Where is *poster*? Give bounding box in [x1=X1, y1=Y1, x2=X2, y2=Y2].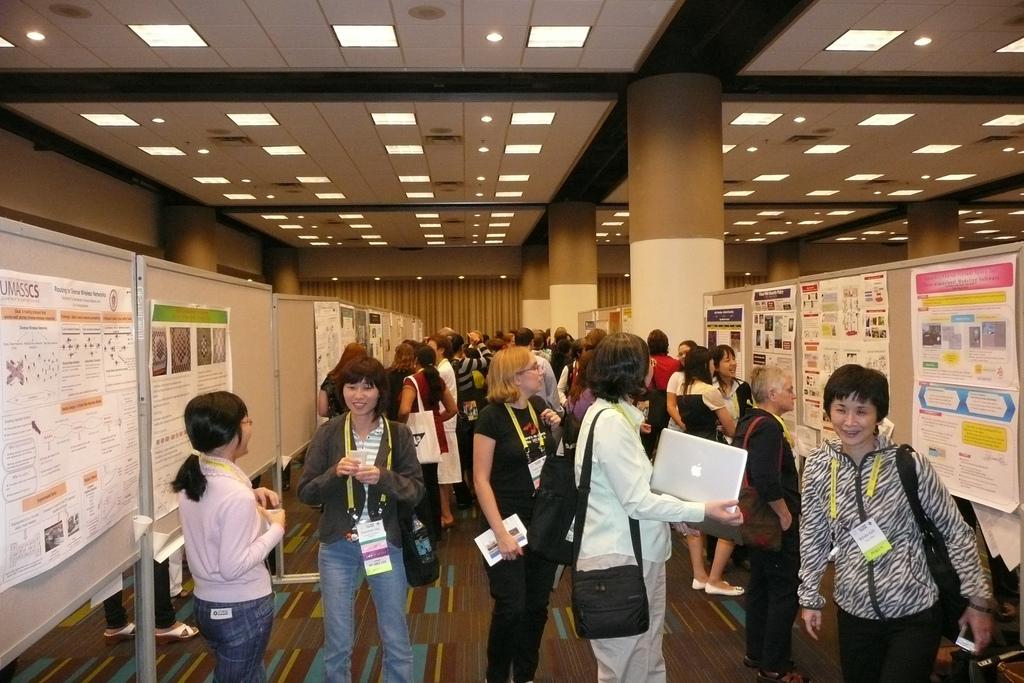
[x1=753, y1=287, x2=794, y2=423].
